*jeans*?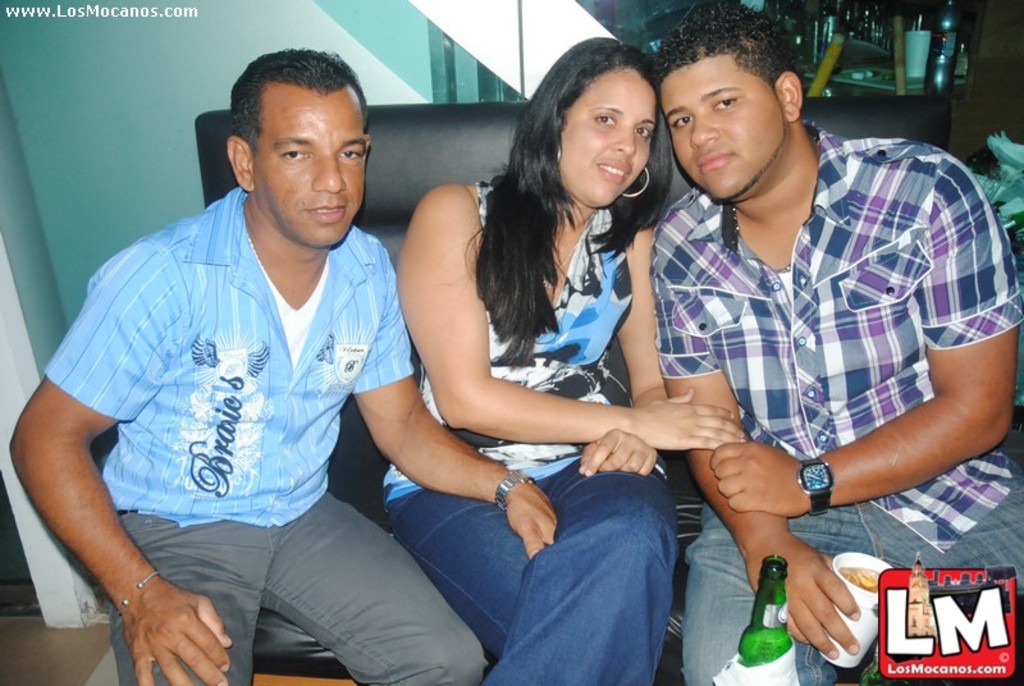
l=676, t=479, r=1018, b=676
